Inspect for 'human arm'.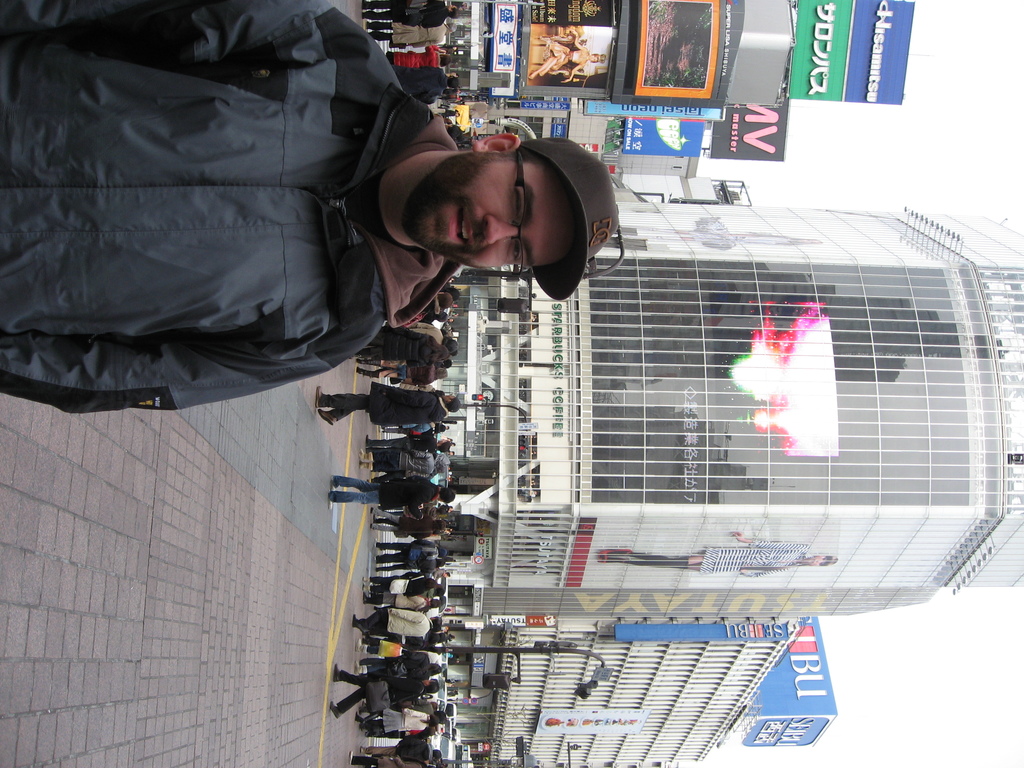
Inspection: [422, 0, 442, 8].
